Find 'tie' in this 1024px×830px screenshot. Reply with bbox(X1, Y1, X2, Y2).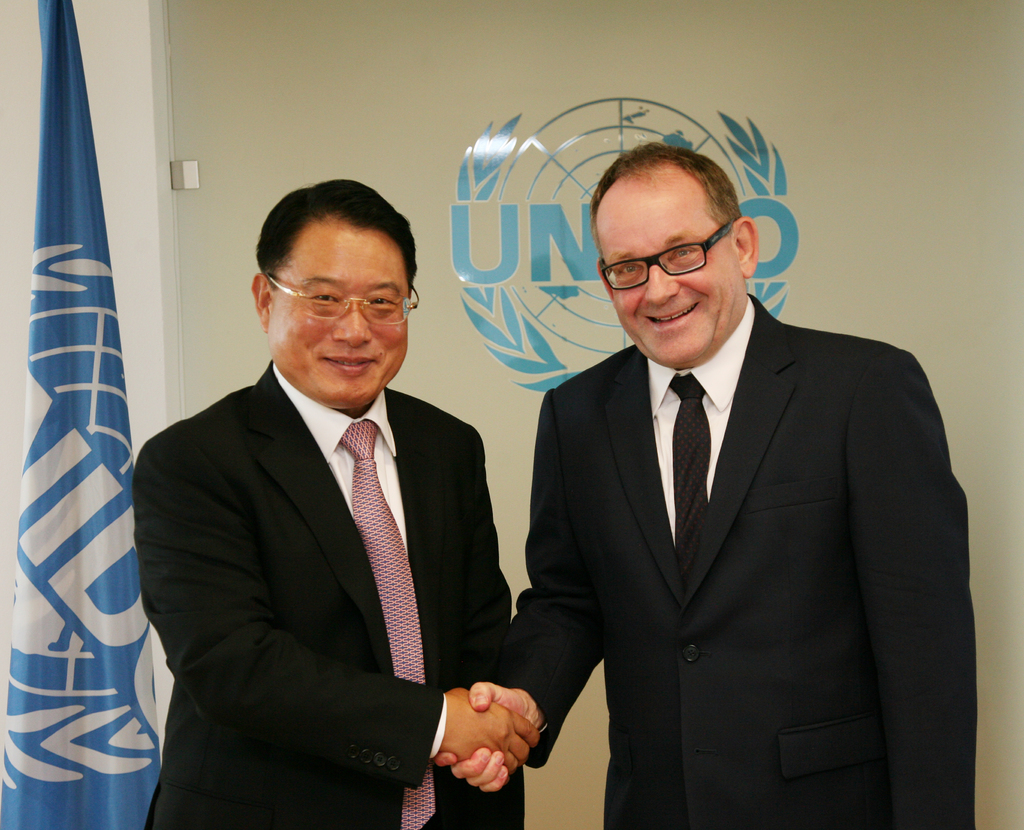
bbox(327, 416, 442, 829).
